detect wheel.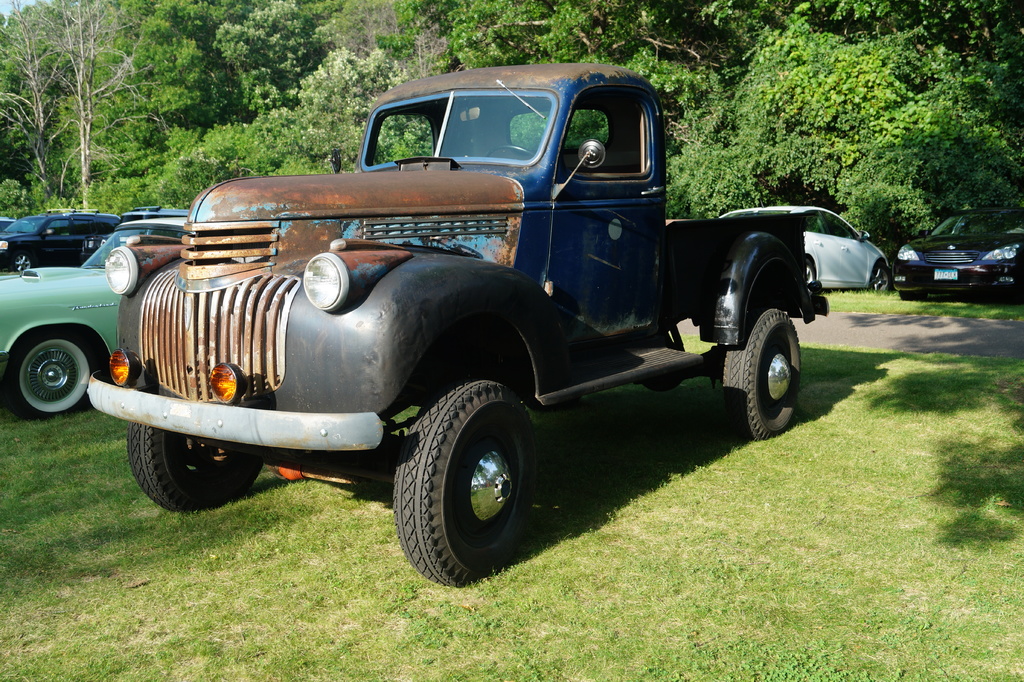
Detected at bbox=[808, 259, 816, 282].
